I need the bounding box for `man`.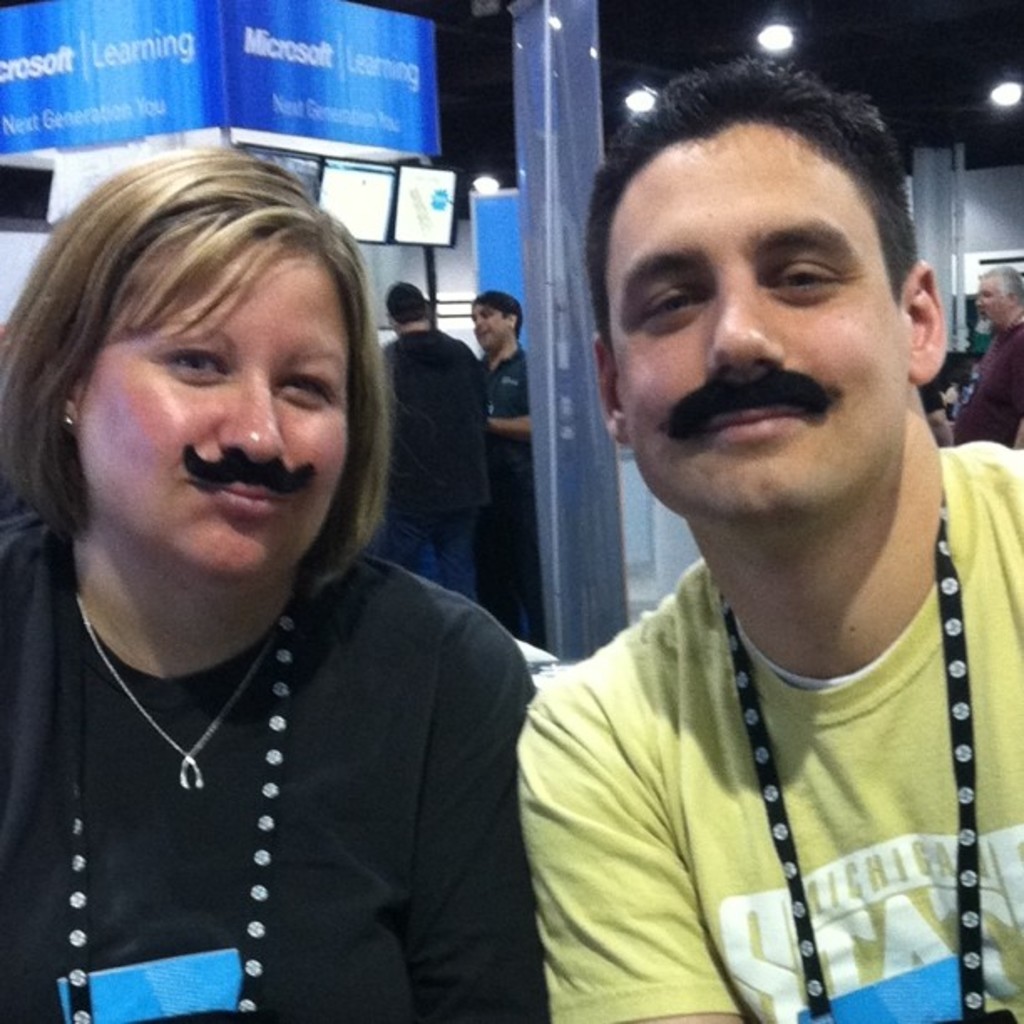
Here it is: [left=467, top=60, right=1023, bottom=1023].
